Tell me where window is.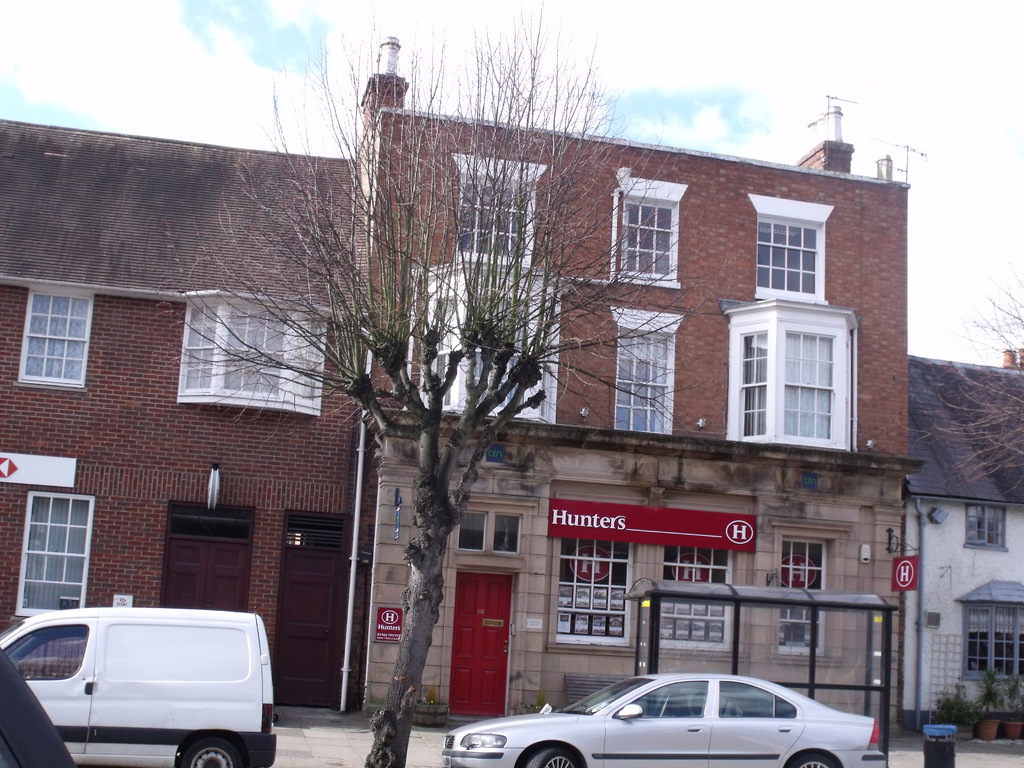
window is at left=964, top=503, right=1006, bottom=550.
